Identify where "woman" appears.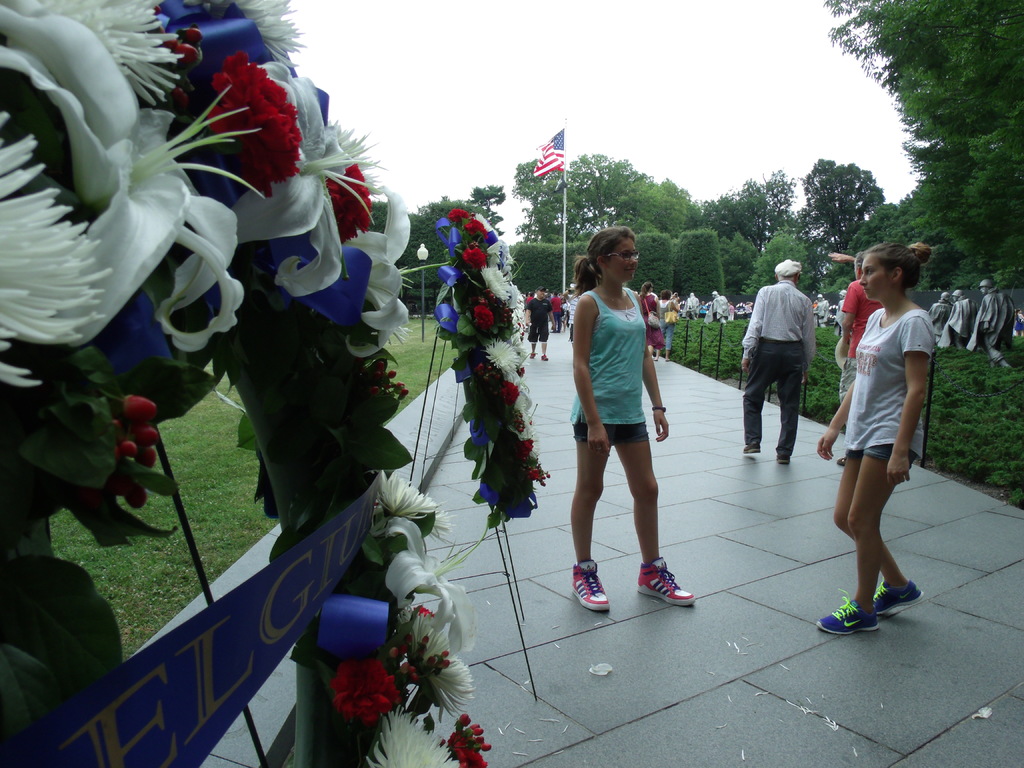
Appears at (x1=567, y1=227, x2=691, y2=606).
